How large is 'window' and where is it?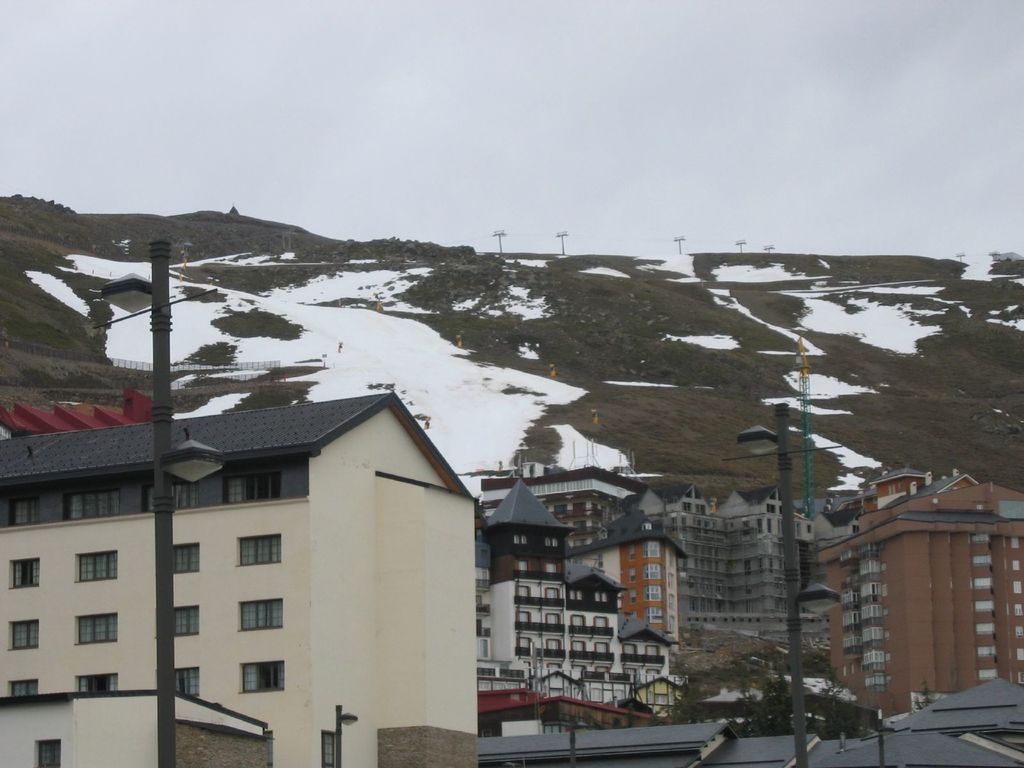
Bounding box: <bbox>516, 584, 531, 595</bbox>.
